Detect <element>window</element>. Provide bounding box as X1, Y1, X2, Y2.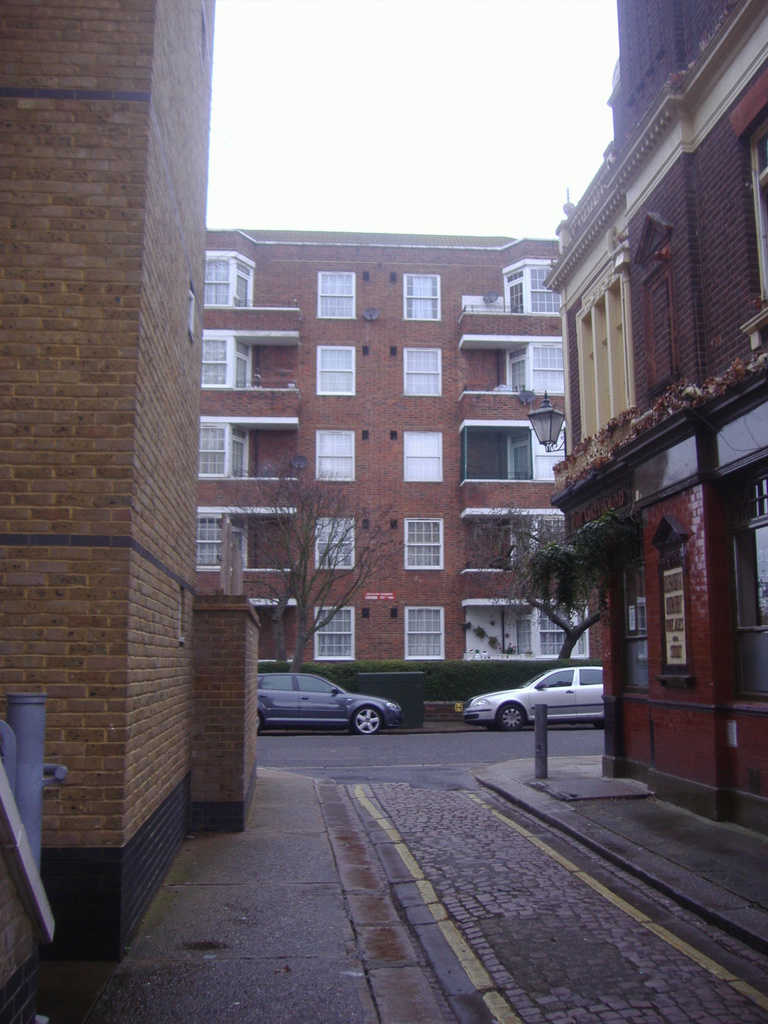
203, 253, 250, 308.
